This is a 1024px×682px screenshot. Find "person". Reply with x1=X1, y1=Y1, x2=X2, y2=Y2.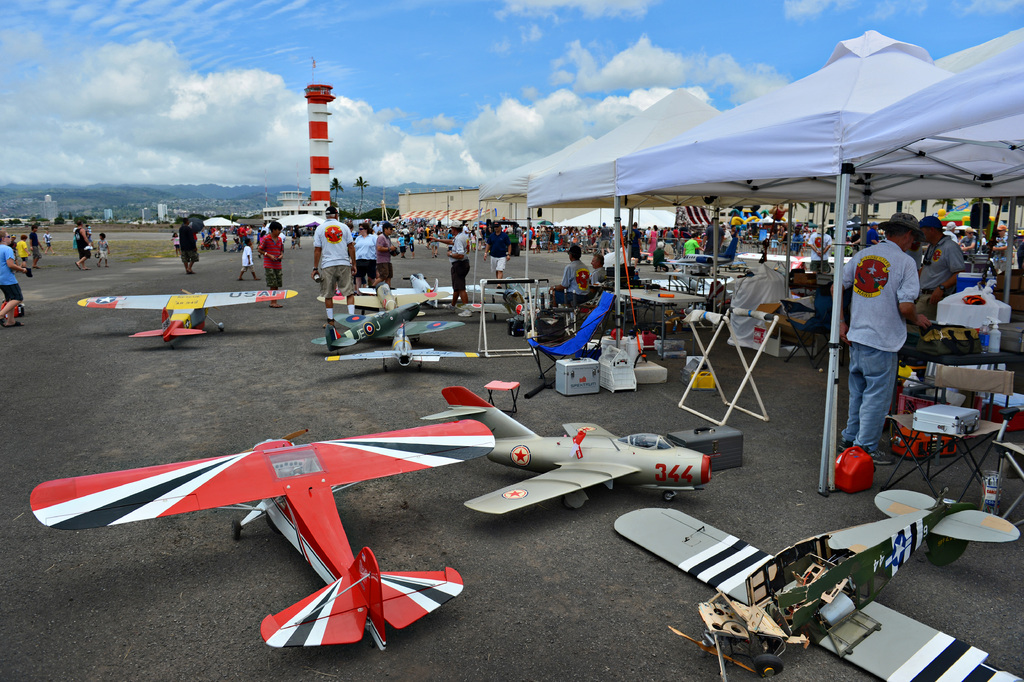
x1=552, y1=245, x2=591, y2=310.
